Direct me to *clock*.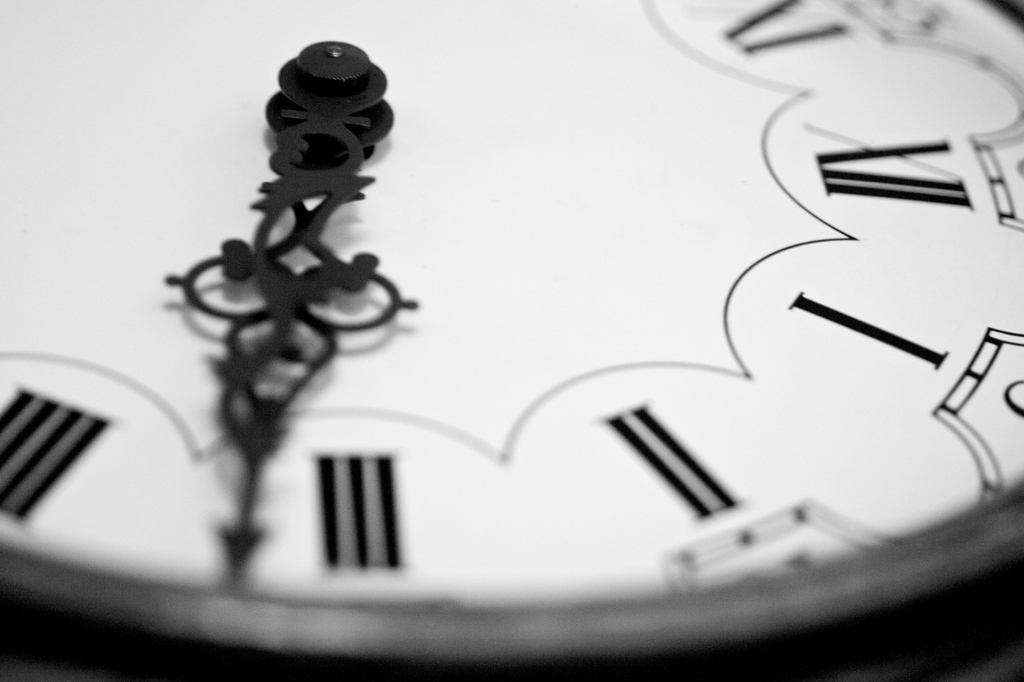
Direction: [left=145, top=39, right=1023, bottom=681].
